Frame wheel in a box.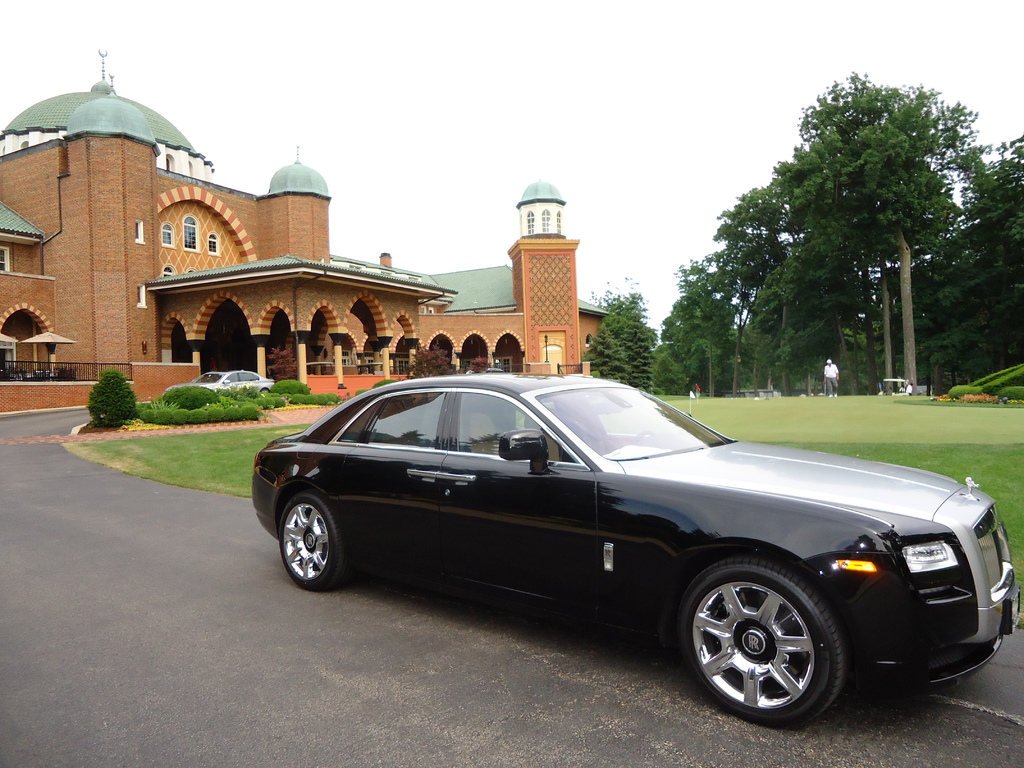
select_region(280, 494, 352, 593).
